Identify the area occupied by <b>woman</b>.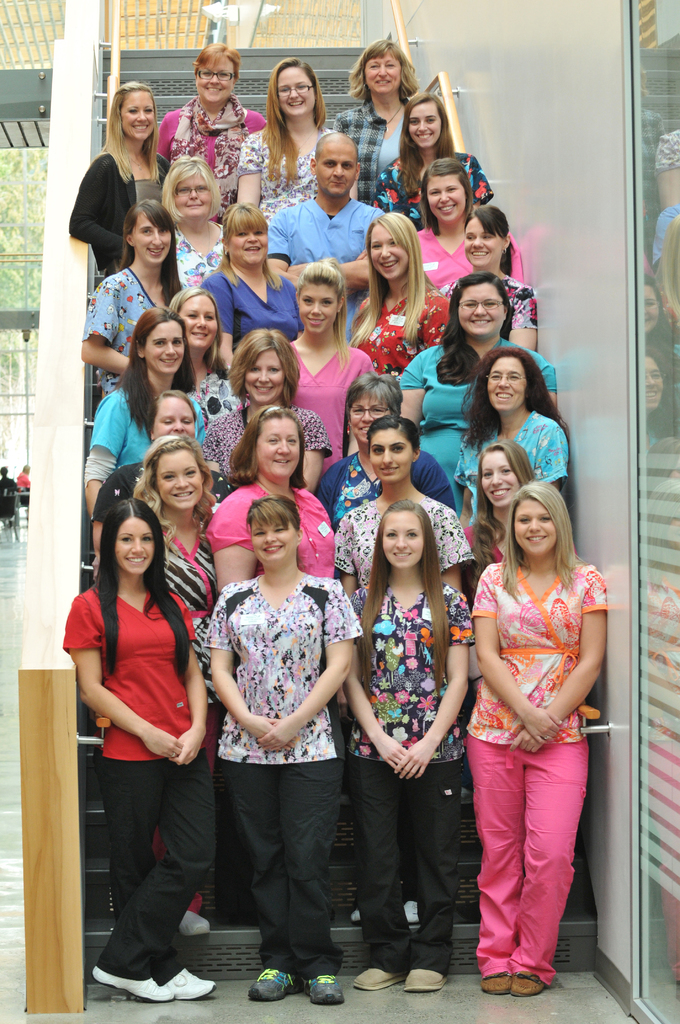
Area: bbox=[205, 202, 306, 374].
